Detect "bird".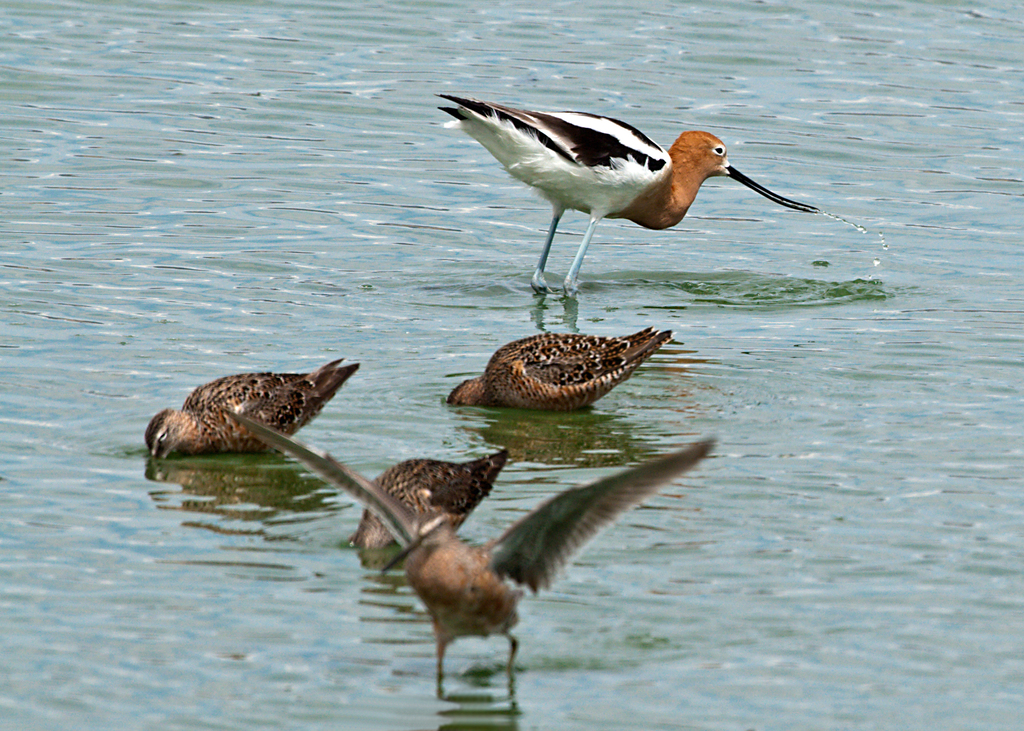
Detected at <bbox>346, 444, 511, 552</bbox>.
